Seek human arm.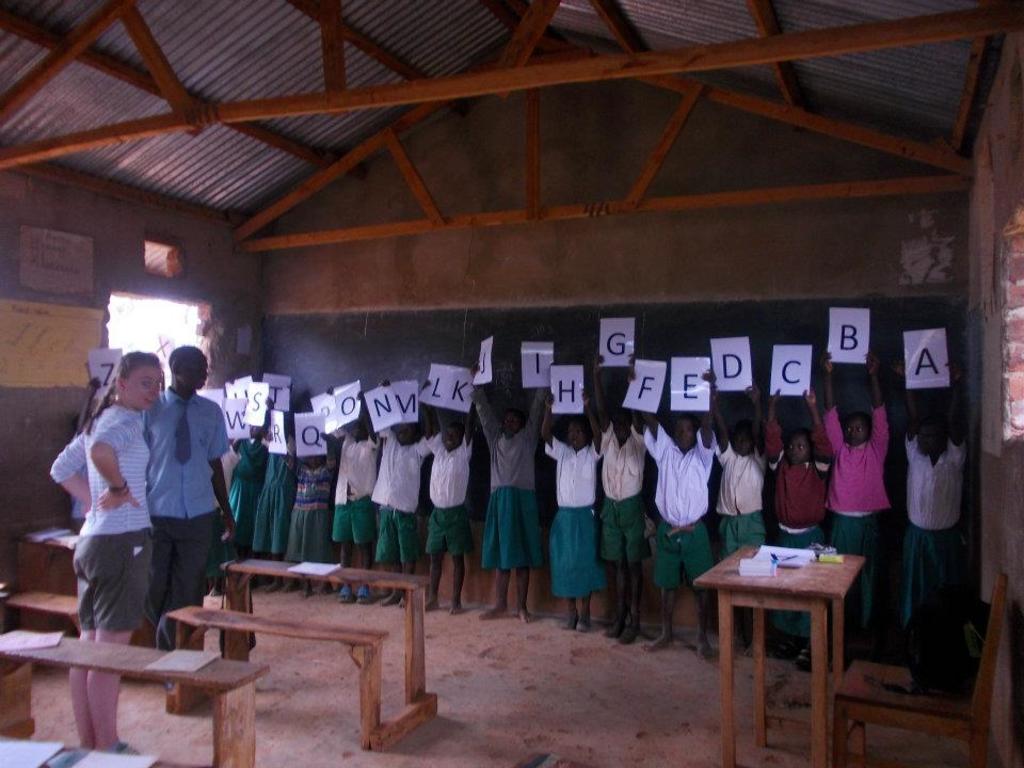
crop(478, 357, 507, 449).
